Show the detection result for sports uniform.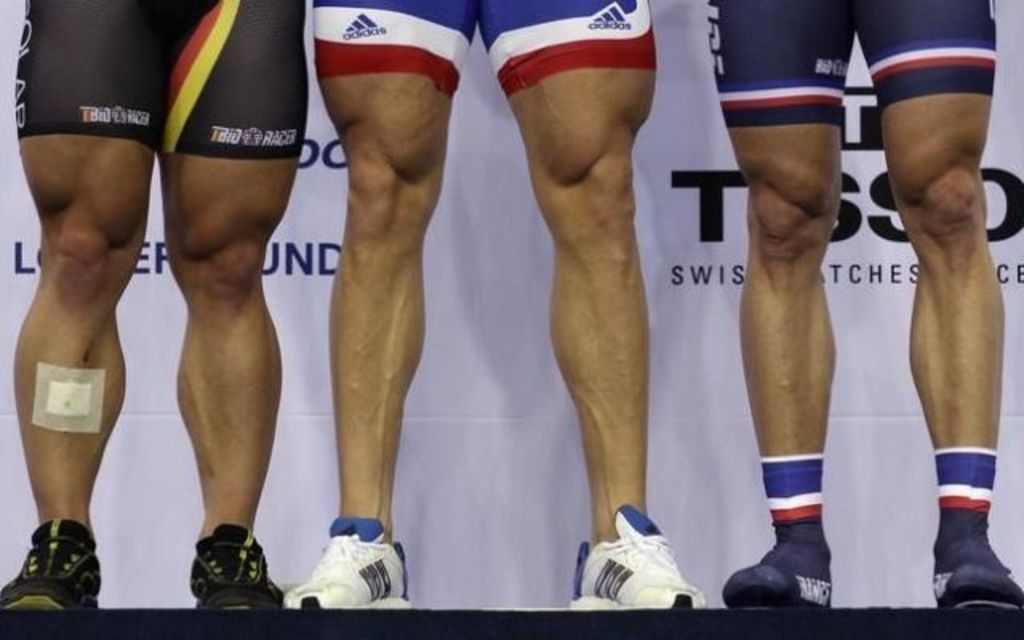
{"left": 288, "top": 0, "right": 712, "bottom": 603}.
